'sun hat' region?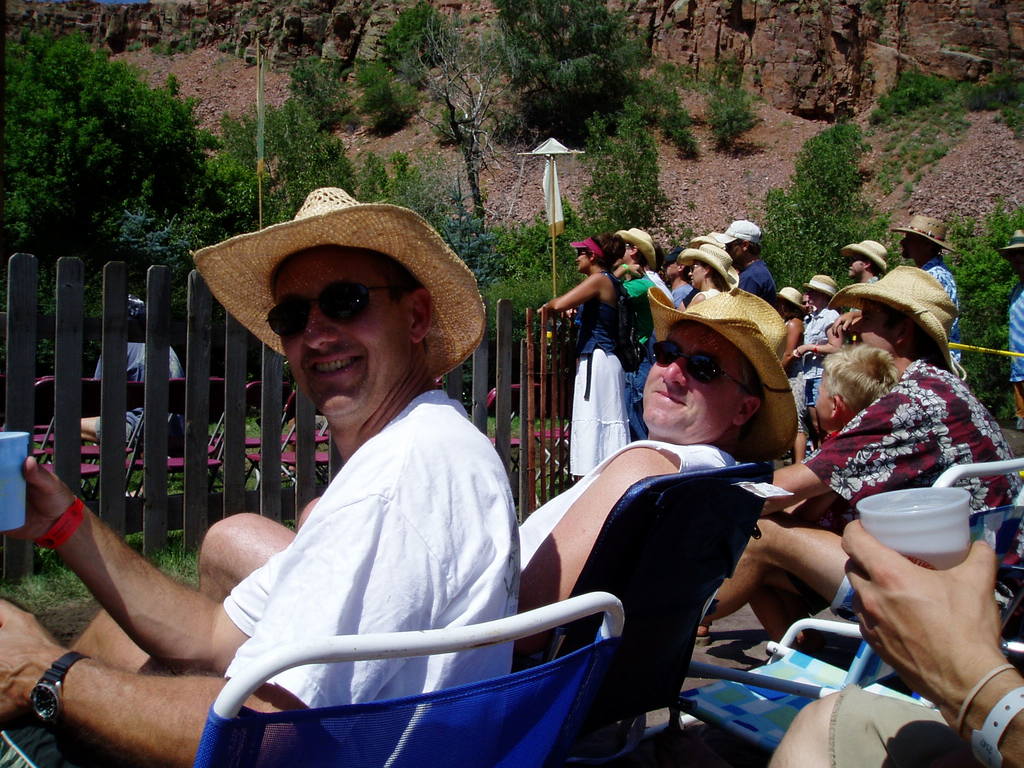
185 184 489 383
